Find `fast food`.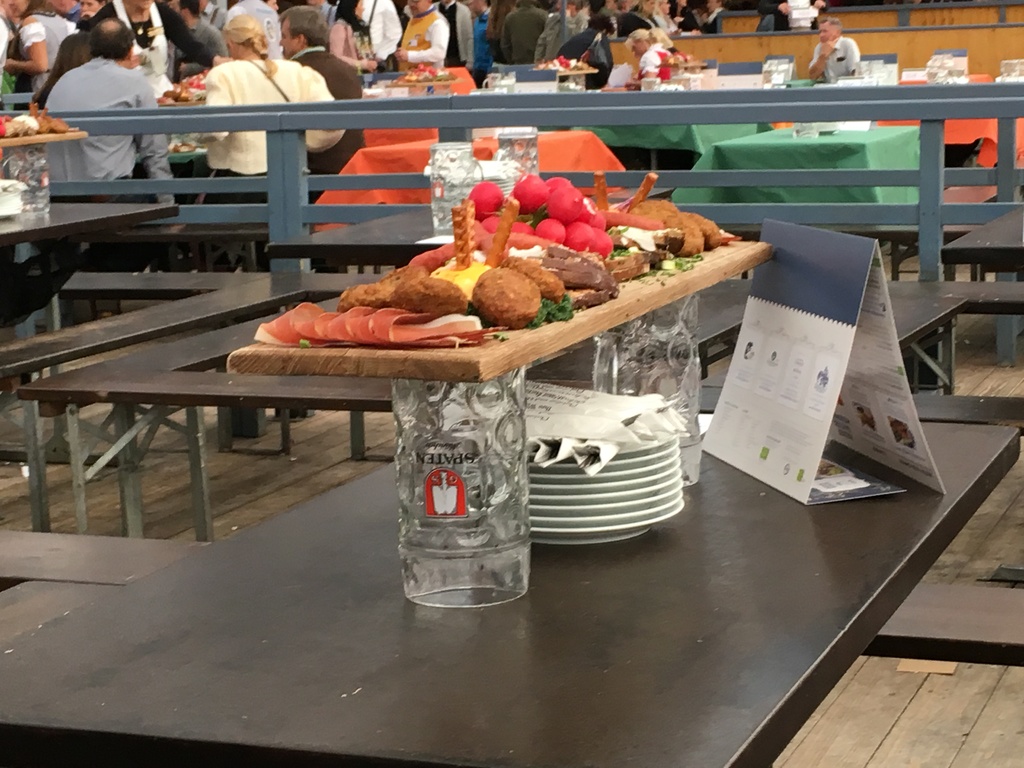
0/108/70/135.
